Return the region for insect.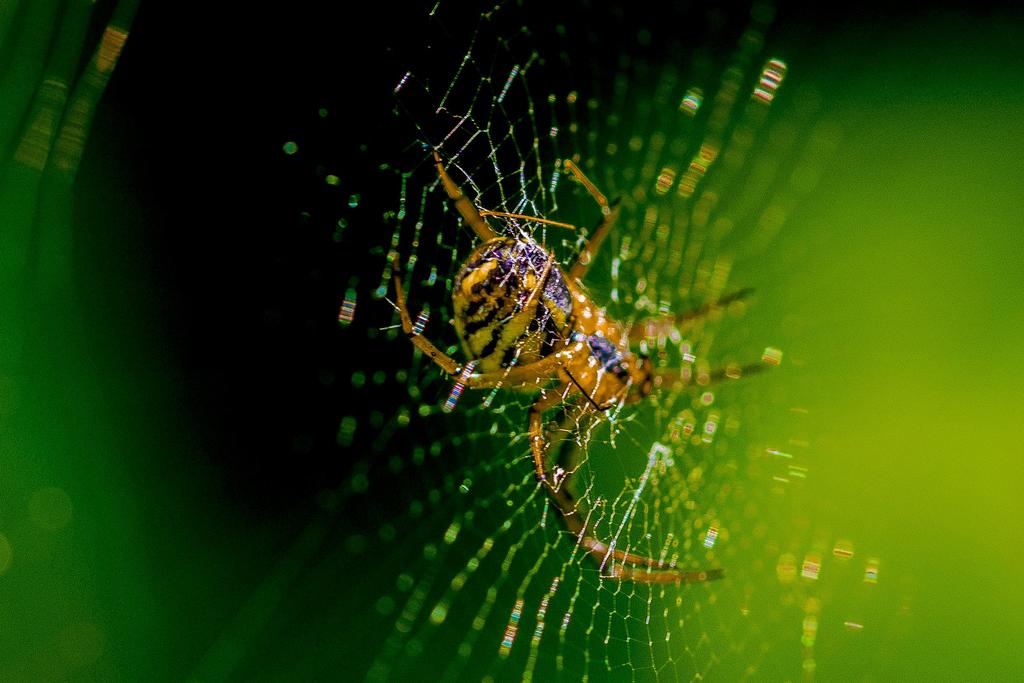
<region>379, 150, 779, 584</region>.
